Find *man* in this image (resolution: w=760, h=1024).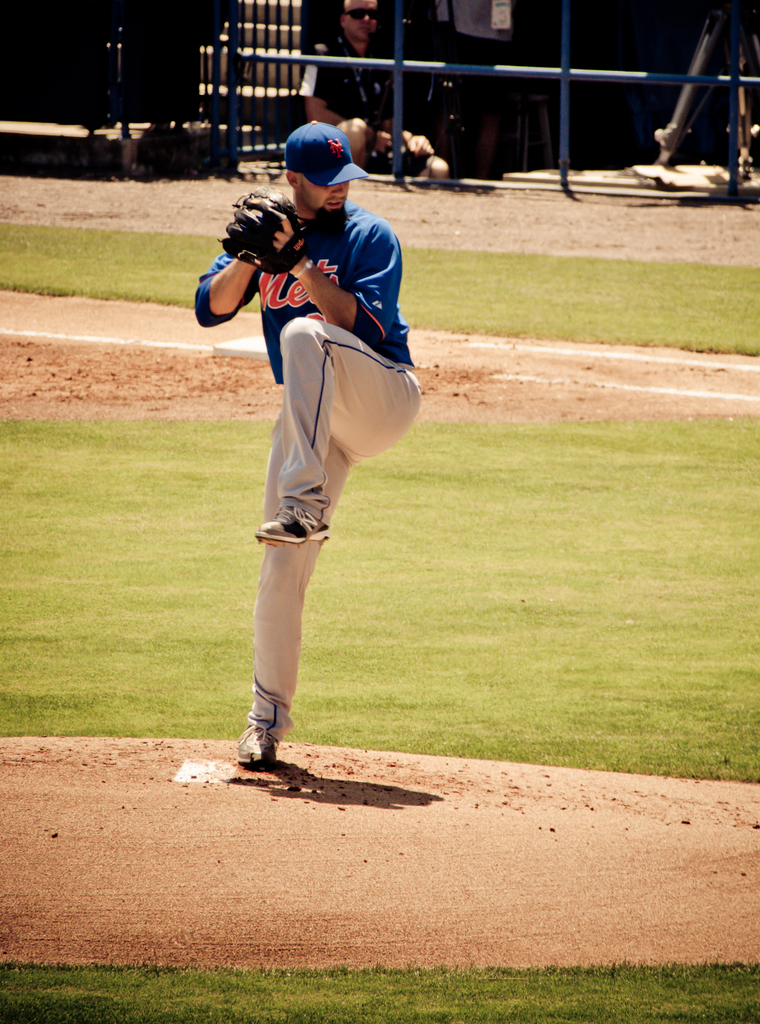
298:0:442:178.
